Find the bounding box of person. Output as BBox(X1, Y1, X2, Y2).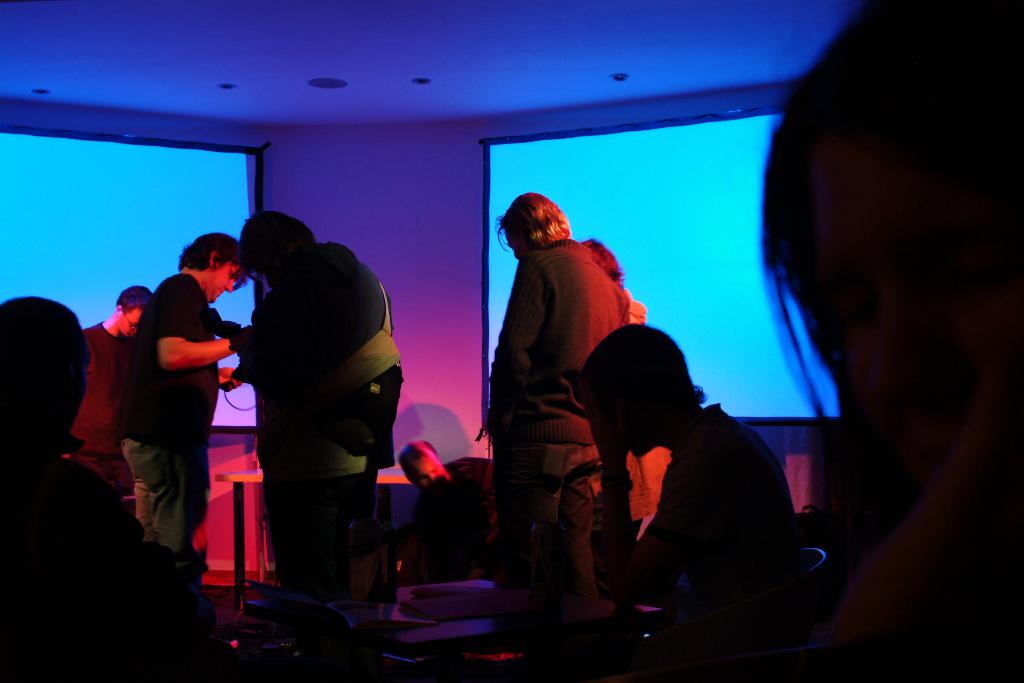
BBox(117, 227, 248, 567).
